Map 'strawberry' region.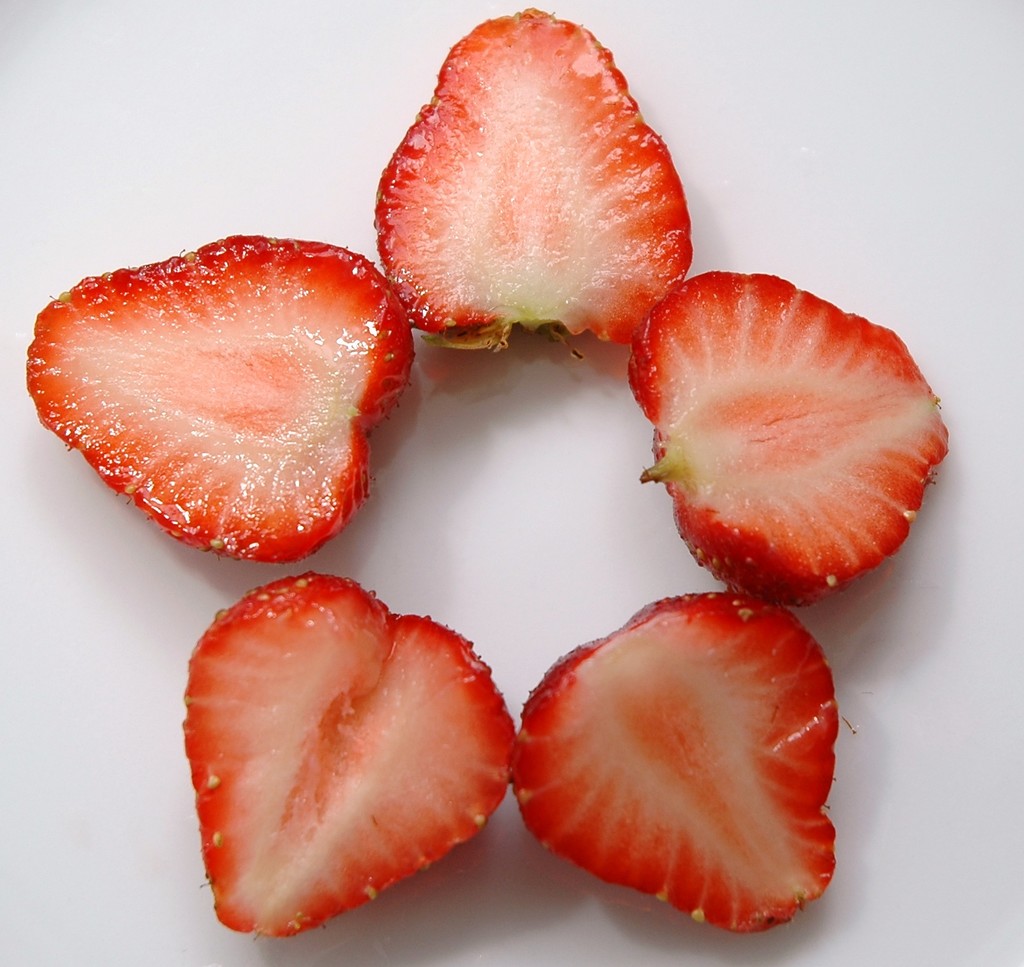
Mapped to [632,264,942,605].
